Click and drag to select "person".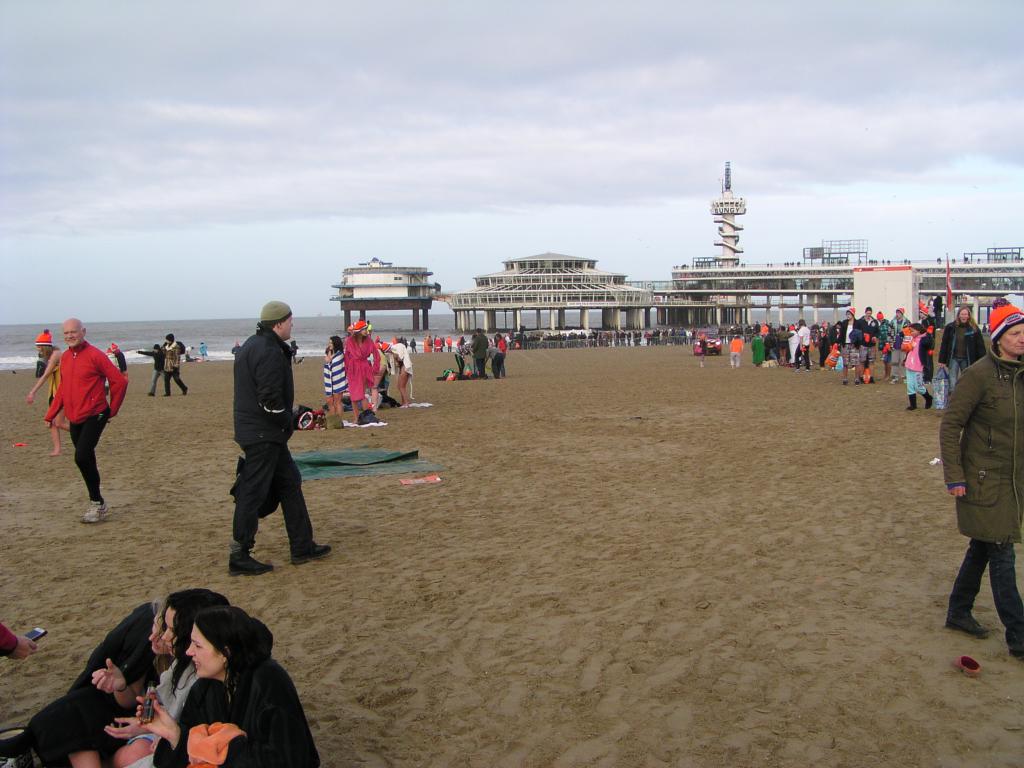
Selection: pyautogui.locateOnScreen(229, 302, 333, 580).
